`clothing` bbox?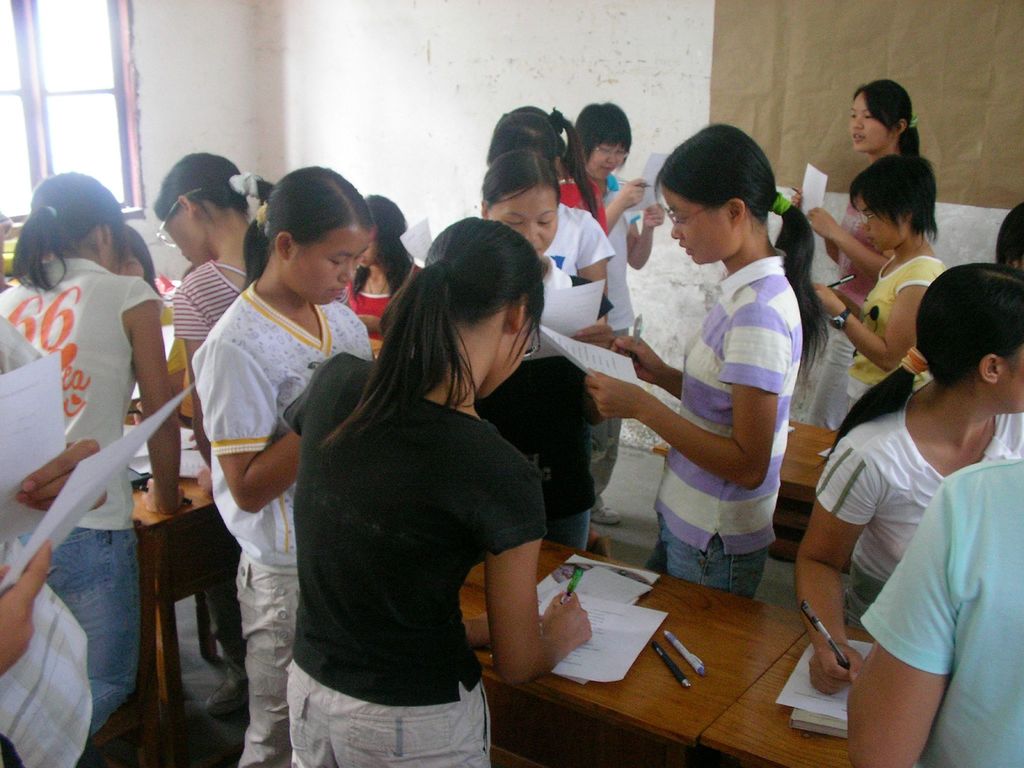
BBox(287, 367, 561, 767)
